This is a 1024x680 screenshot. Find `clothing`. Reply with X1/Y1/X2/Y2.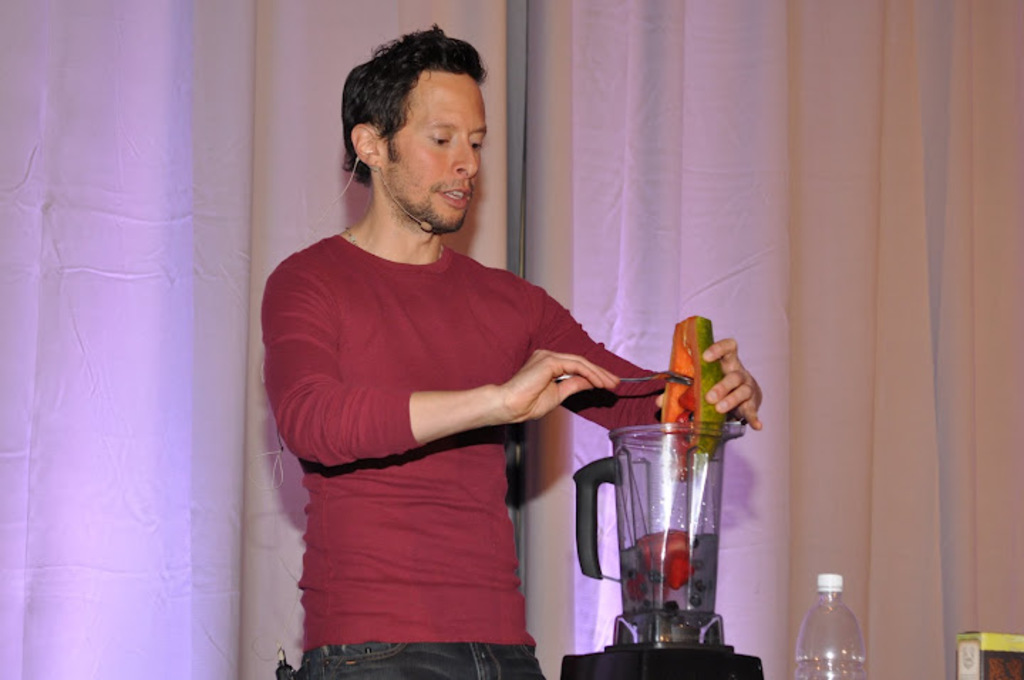
262/246/667/679.
